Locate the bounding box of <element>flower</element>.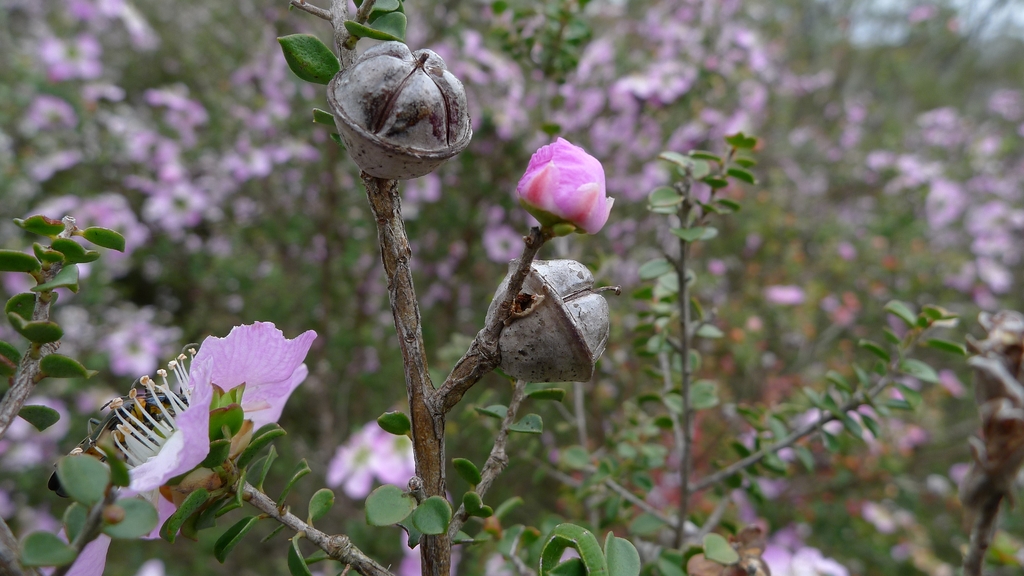
Bounding box: select_region(518, 136, 616, 233).
